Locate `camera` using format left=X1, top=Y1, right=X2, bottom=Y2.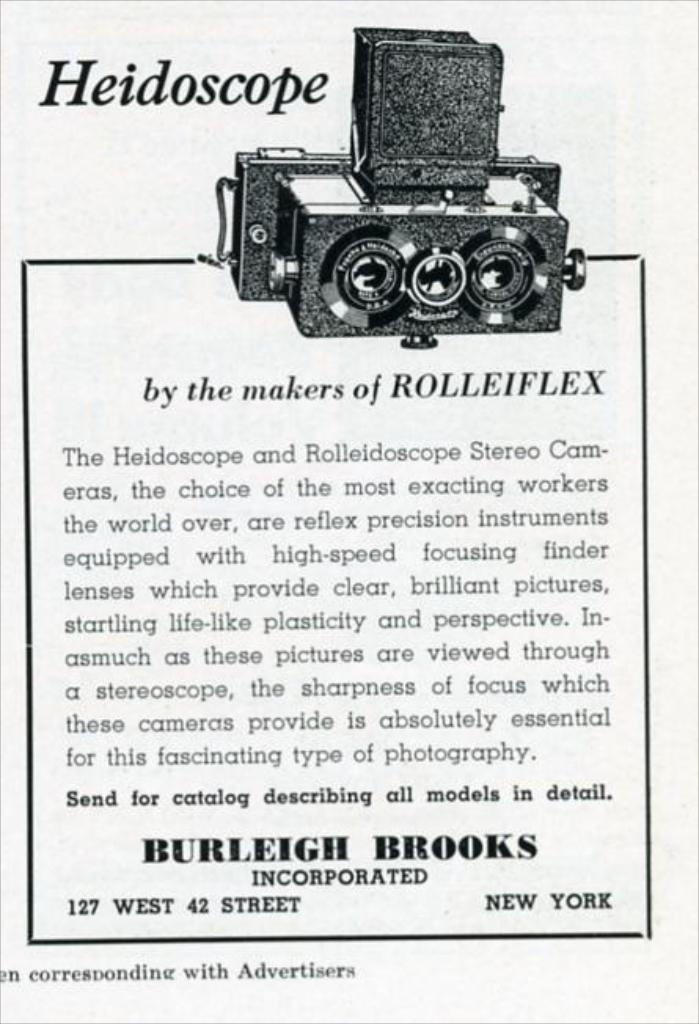
left=141, top=49, right=600, bottom=342.
